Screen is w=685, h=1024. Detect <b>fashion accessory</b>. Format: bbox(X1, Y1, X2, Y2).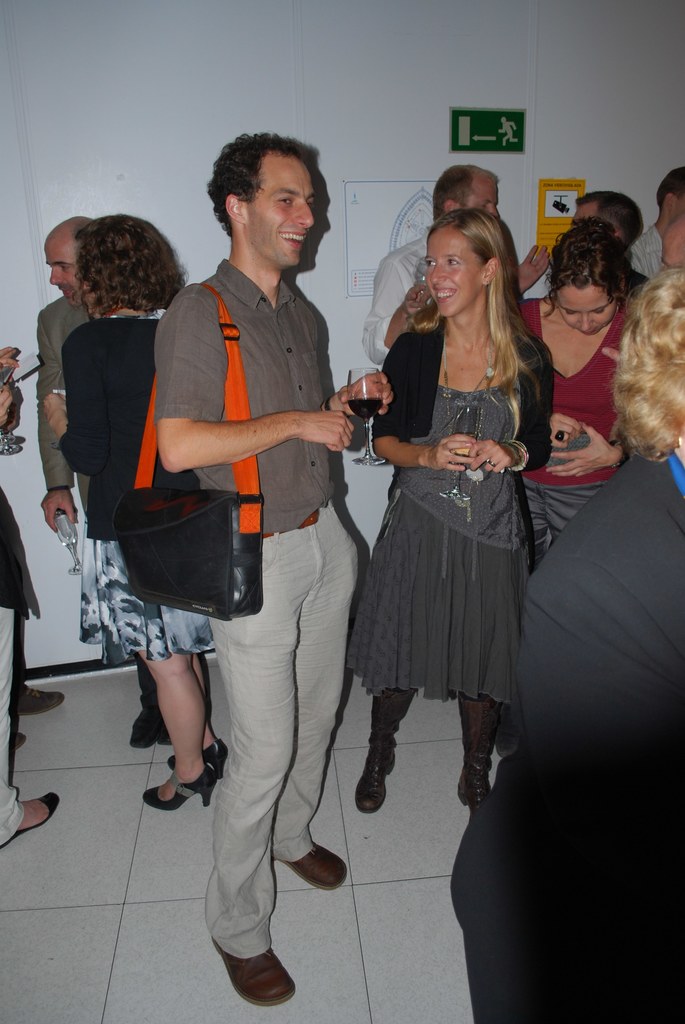
bbox(12, 684, 66, 715).
